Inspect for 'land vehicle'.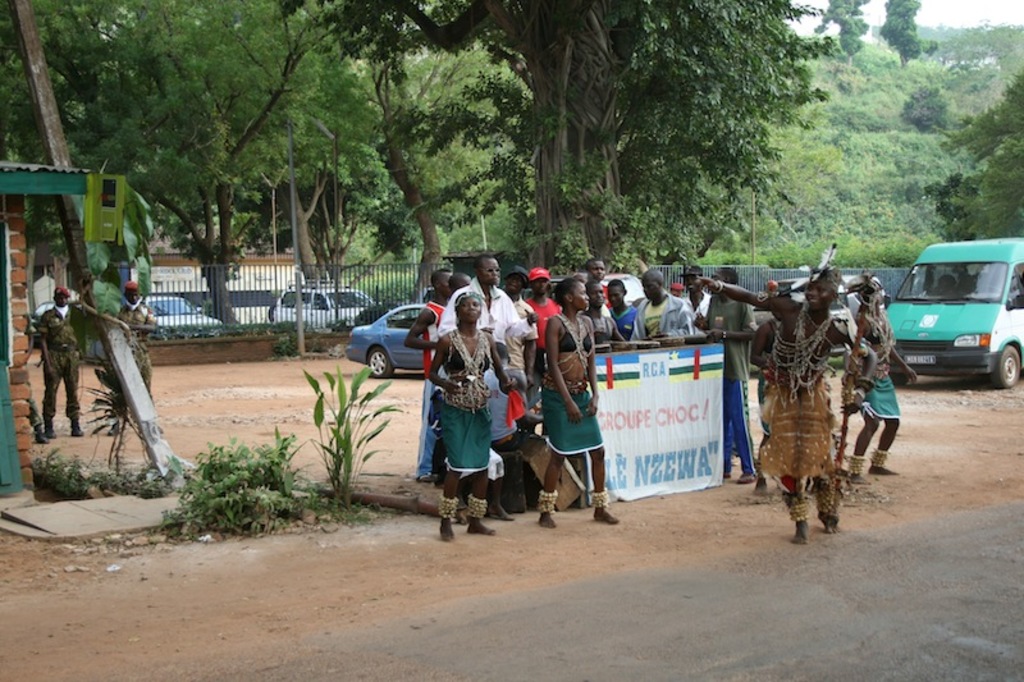
Inspection: 759, 279, 860, 329.
